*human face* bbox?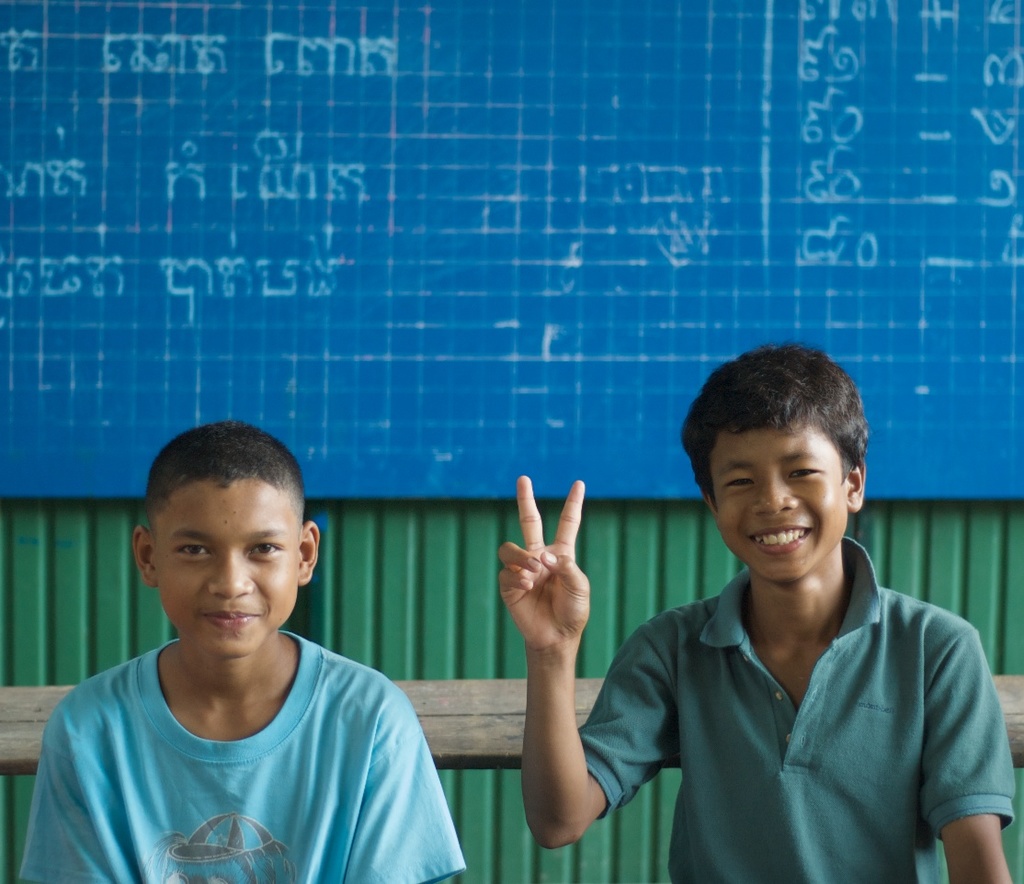
region(710, 422, 851, 582)
